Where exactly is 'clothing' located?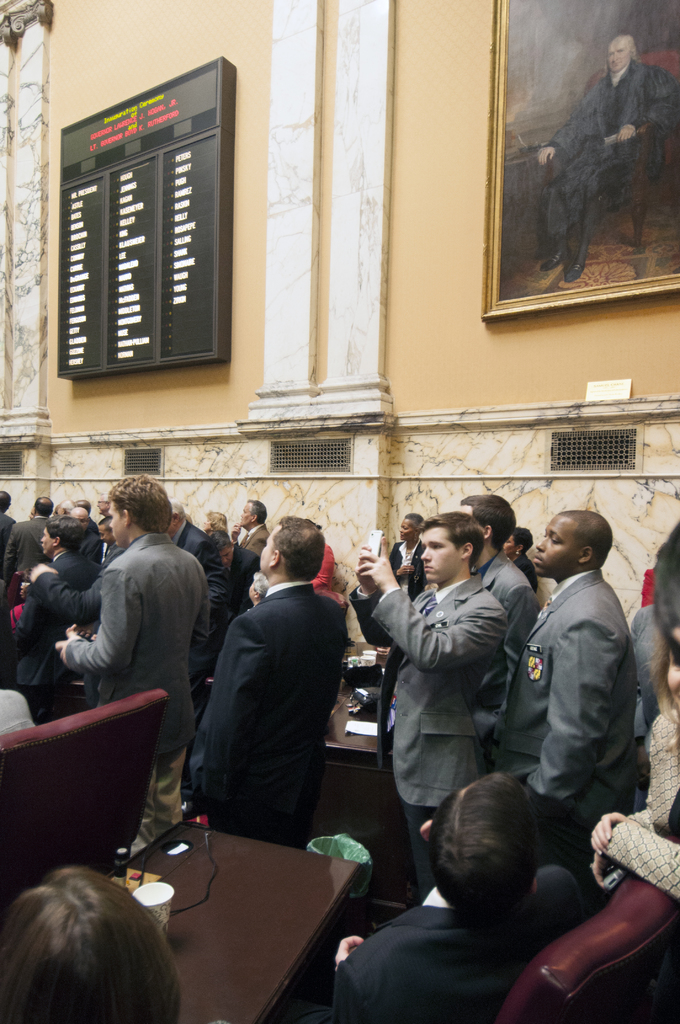
Its bounding box is locate(12, 503, 47, 580).
